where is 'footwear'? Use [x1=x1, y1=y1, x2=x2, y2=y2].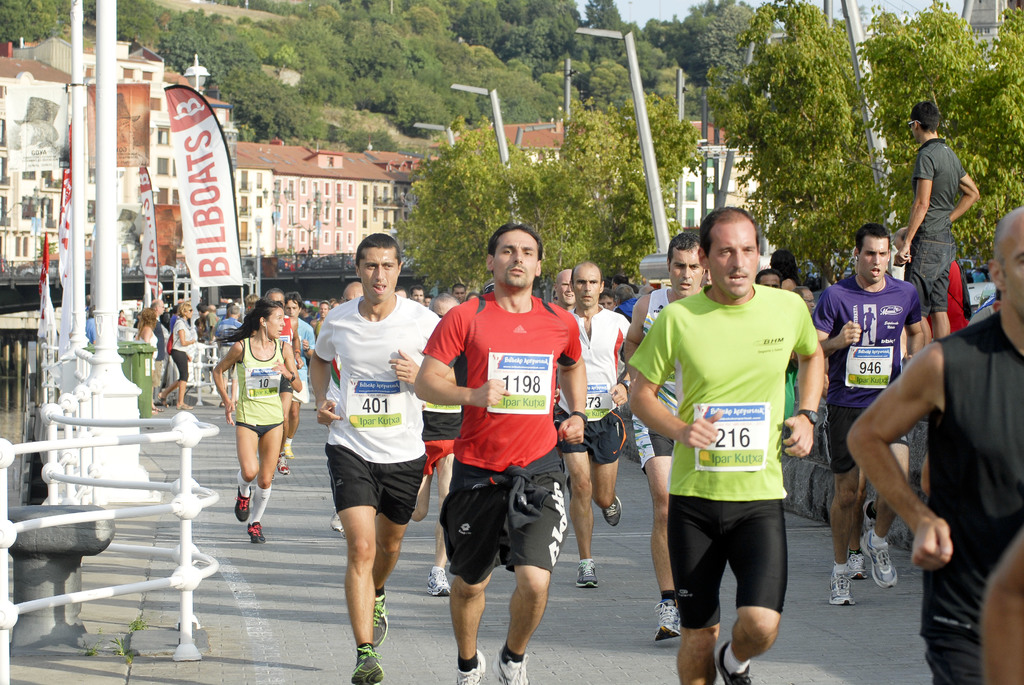
[x1=490, y1=645, x2=528, y2=684].
